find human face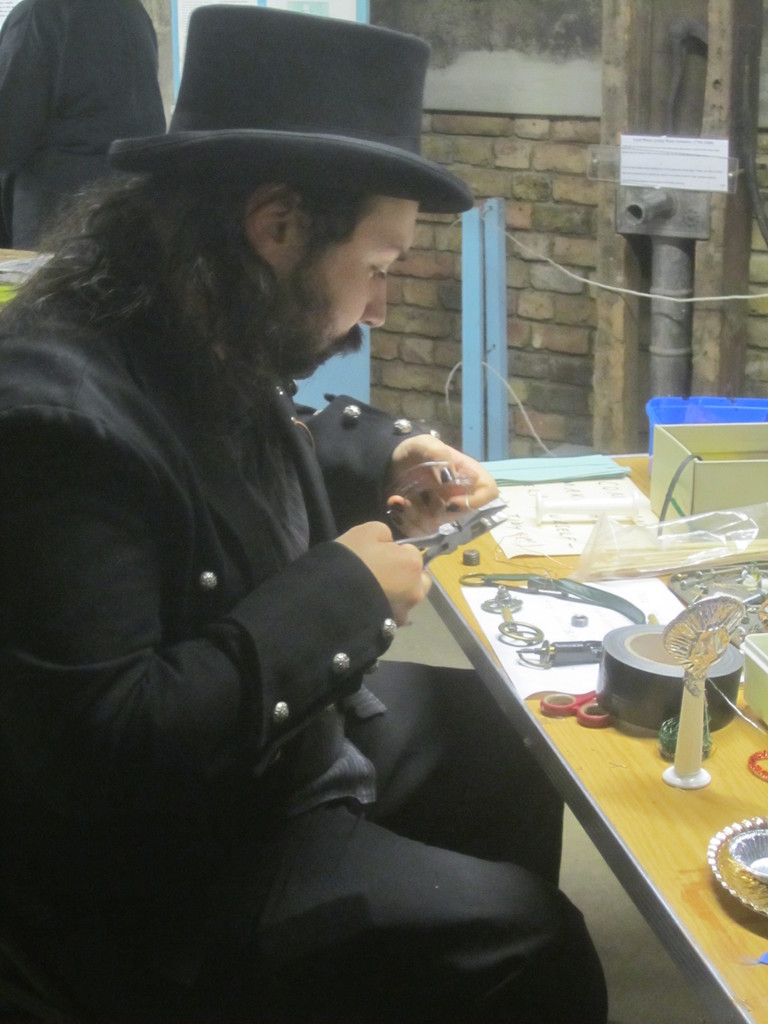
left=284, top=200, right=420, bottom=380
